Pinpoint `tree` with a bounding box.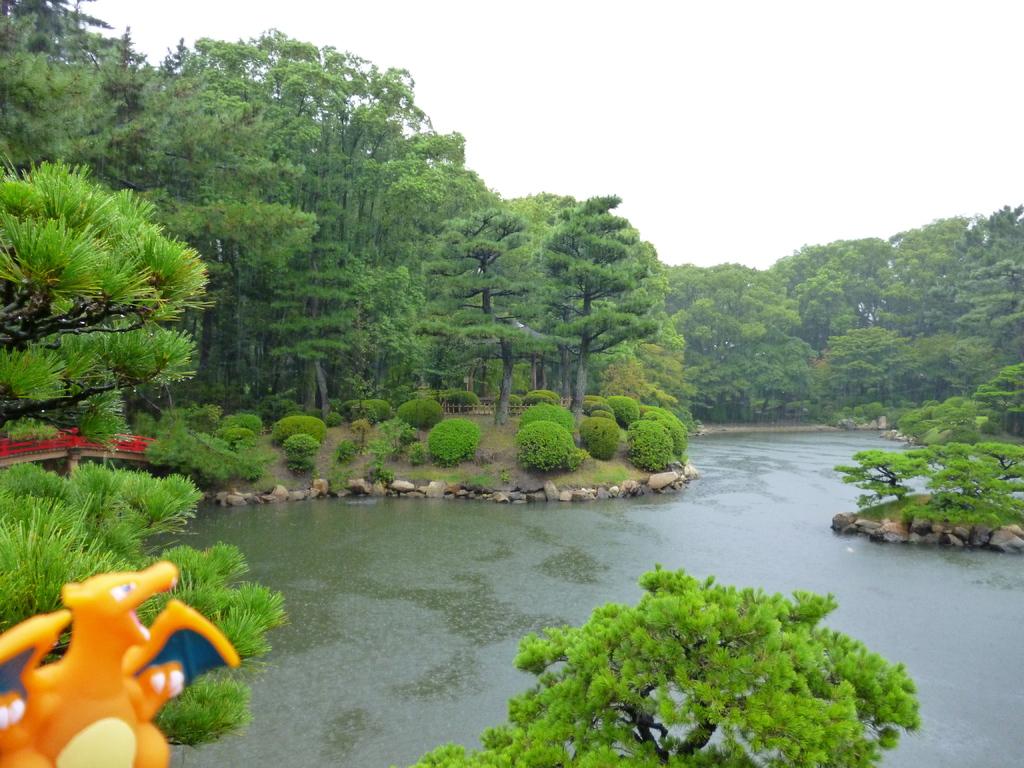
[left=0, top=464, right=289, bottom=751].
